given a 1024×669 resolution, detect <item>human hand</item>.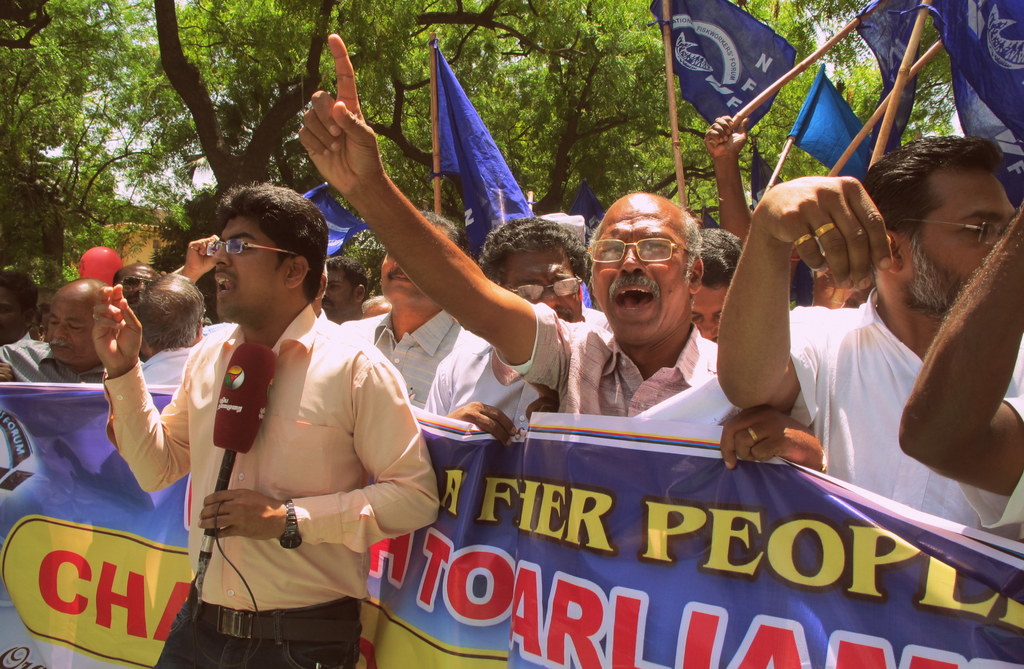
{"left": 91, "top": 283, "right": 142, "bottom": 374}.
